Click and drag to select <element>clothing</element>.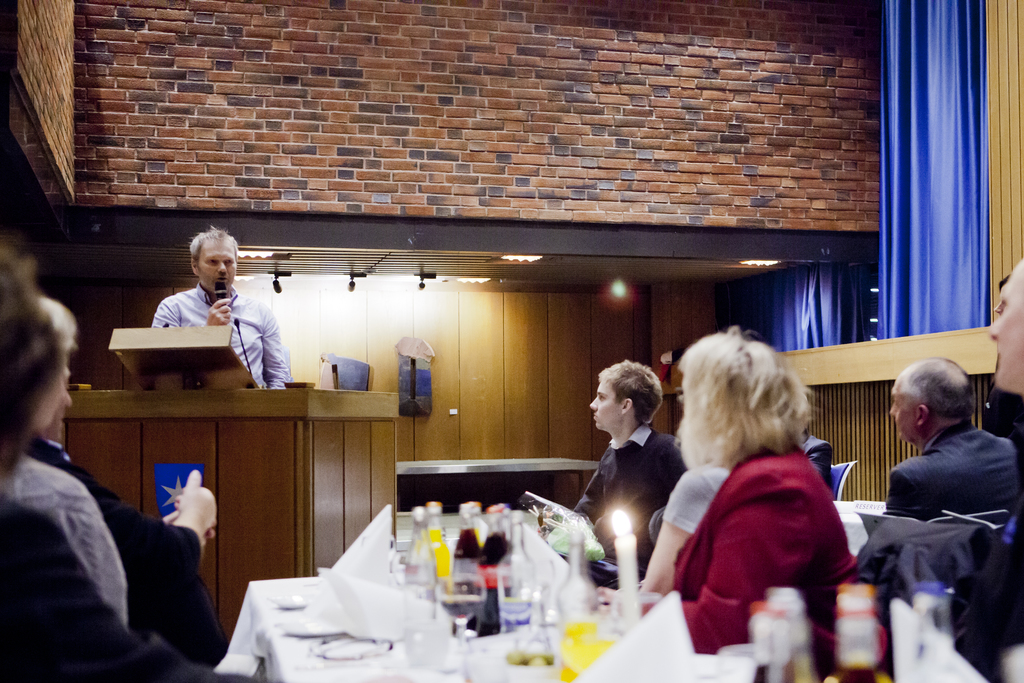
Selection: pyautogui.locateOnScreen(151, 285, 289, 388).
